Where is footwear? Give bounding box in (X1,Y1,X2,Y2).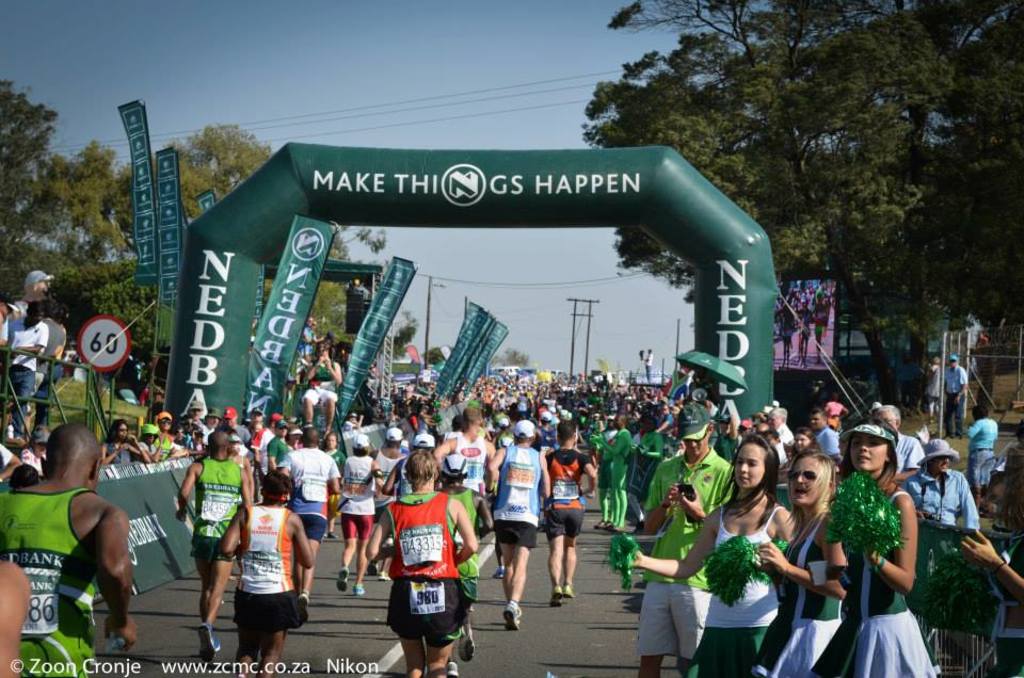
(377,568,389,580).
